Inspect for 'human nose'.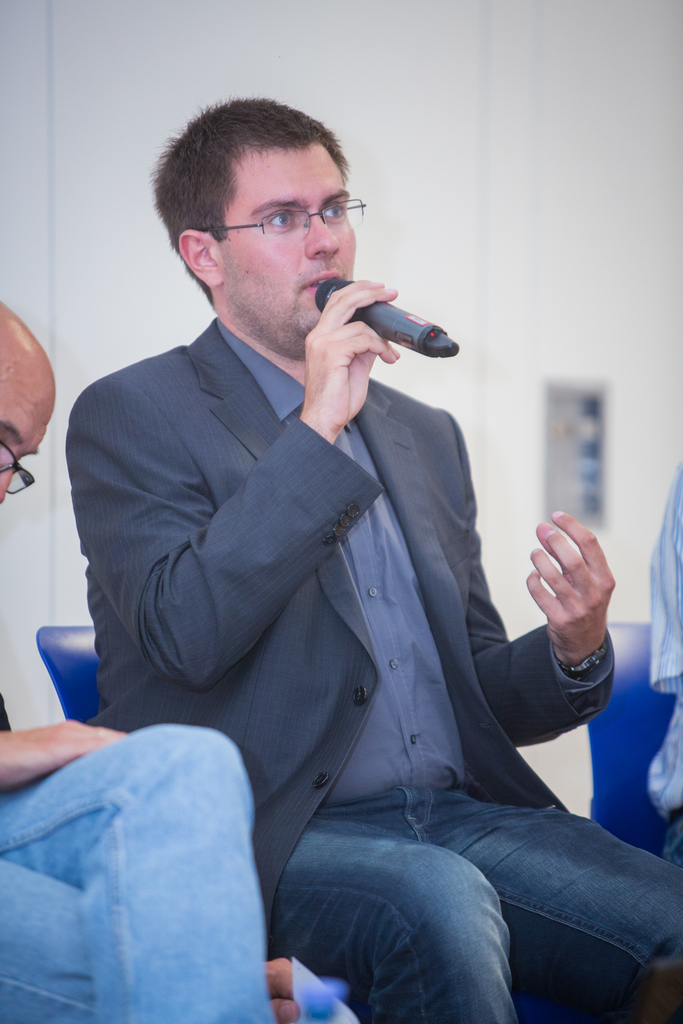
Inspection: bbox=(0, 447, 17, 501).
